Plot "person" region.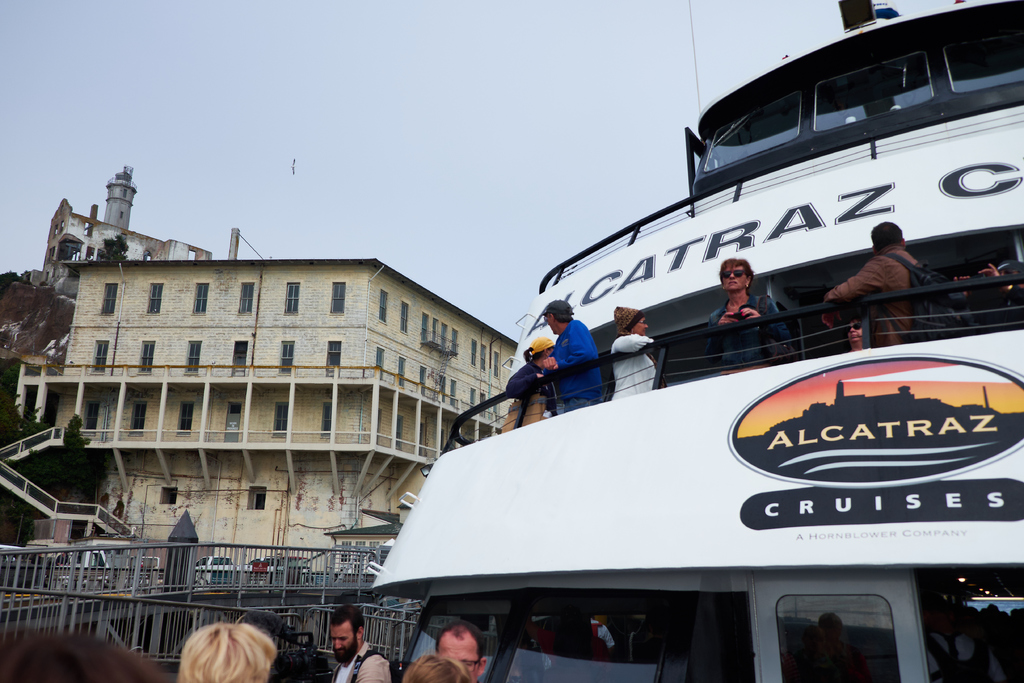
Plotted at pyautogui.locateOnScreen(441, 622, 498, 682).
